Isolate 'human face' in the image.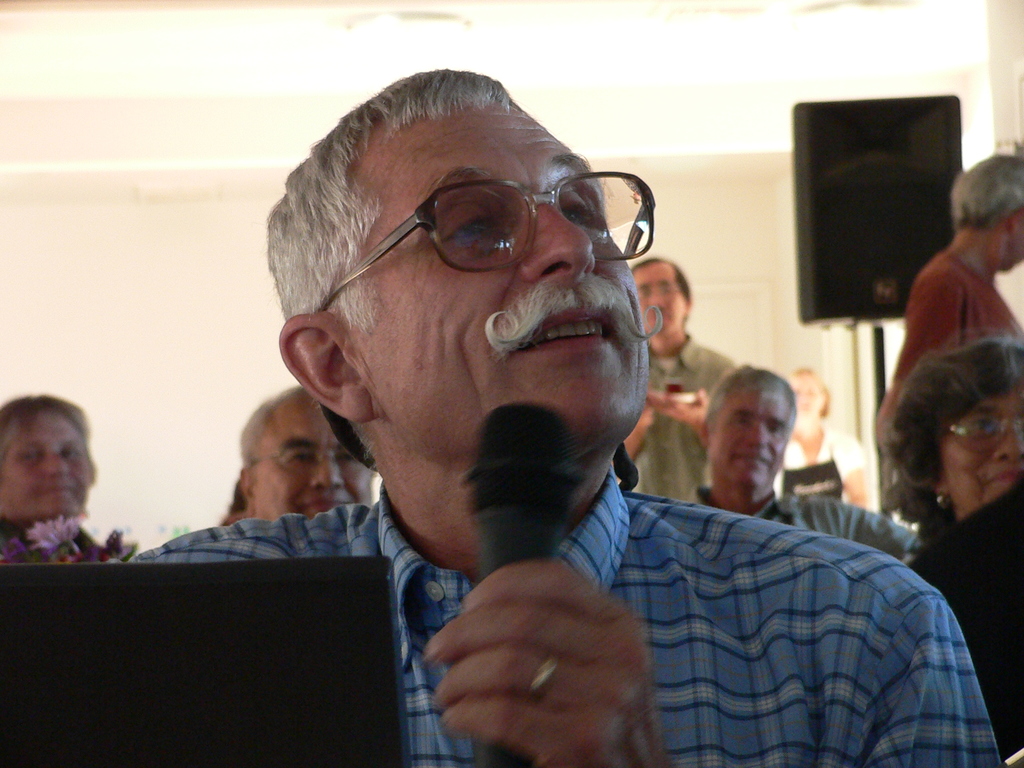
Isolated region: 707/388/790/490.
